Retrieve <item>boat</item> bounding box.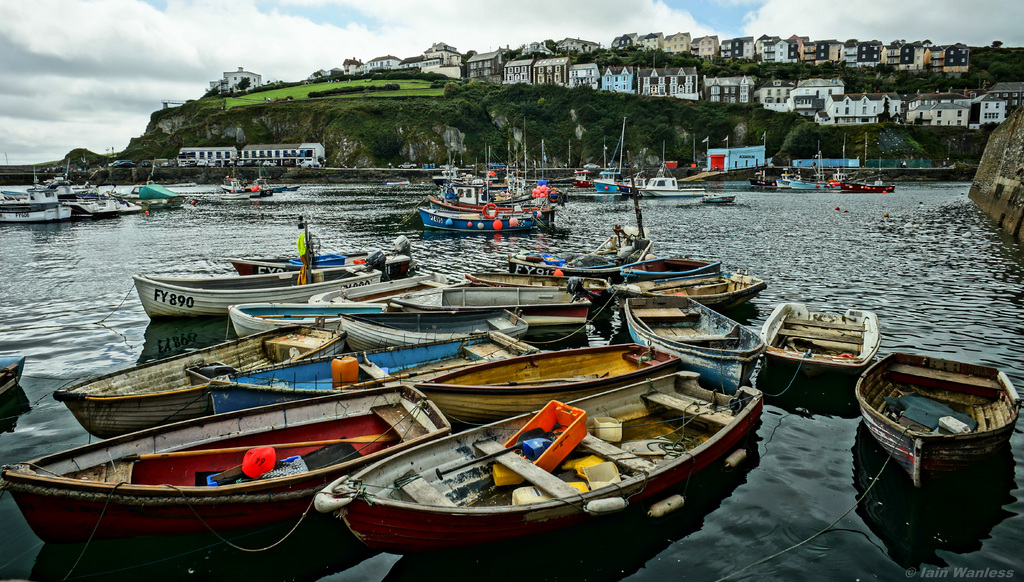
Bounding box: box=[638, 175, 706, 200].
